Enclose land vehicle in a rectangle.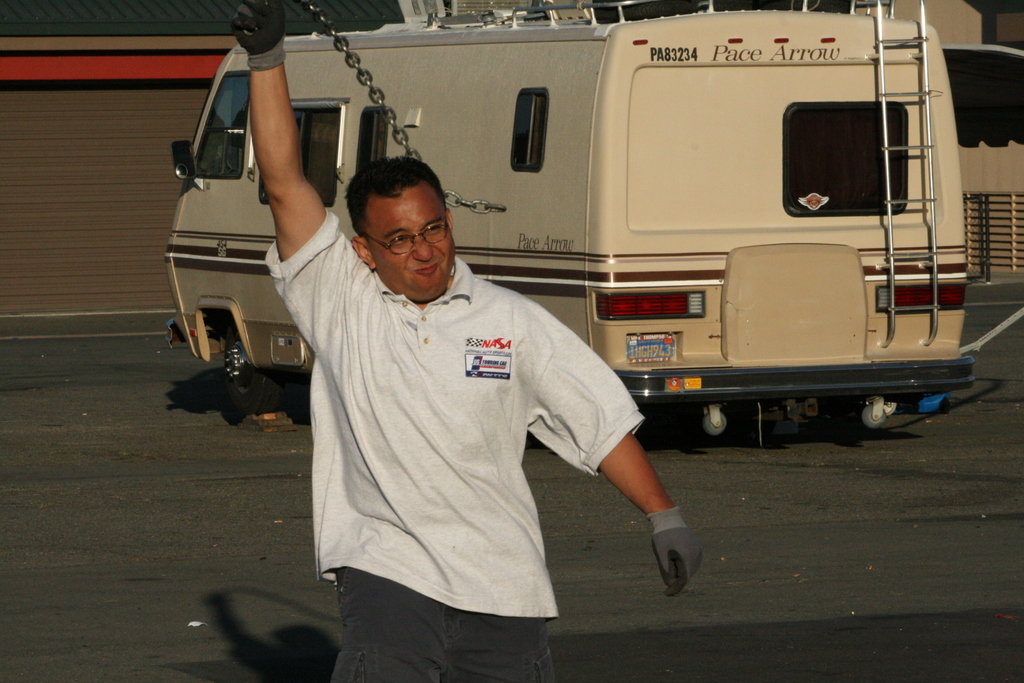
x1=163, y1=0, x2=979, y2=440.
